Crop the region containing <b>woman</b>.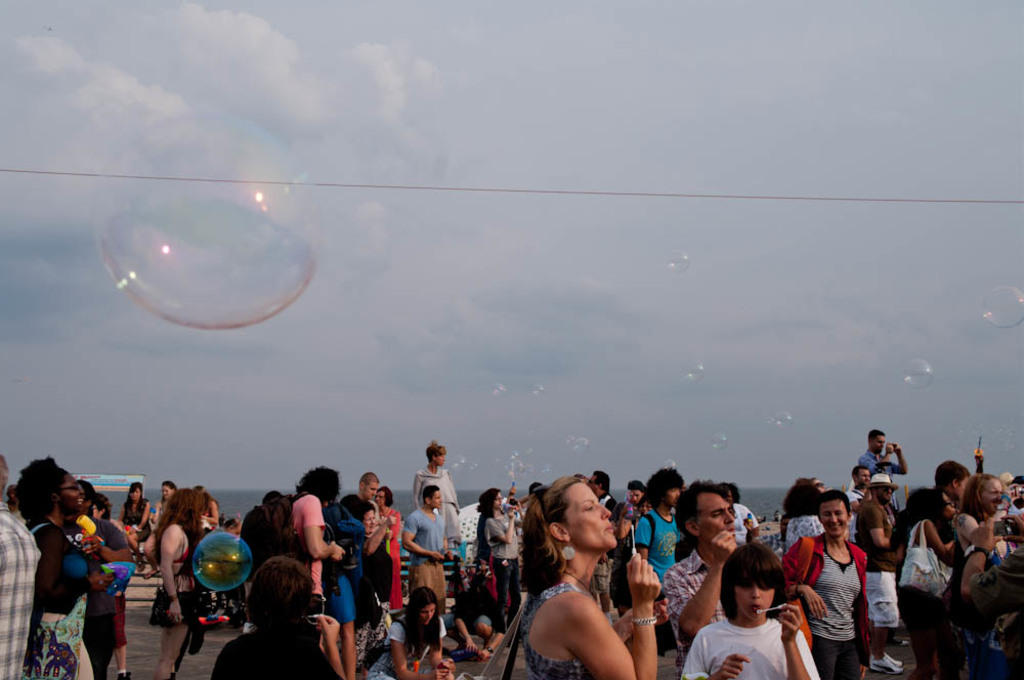
Crop region: box=[369, 578, 444, 679].
